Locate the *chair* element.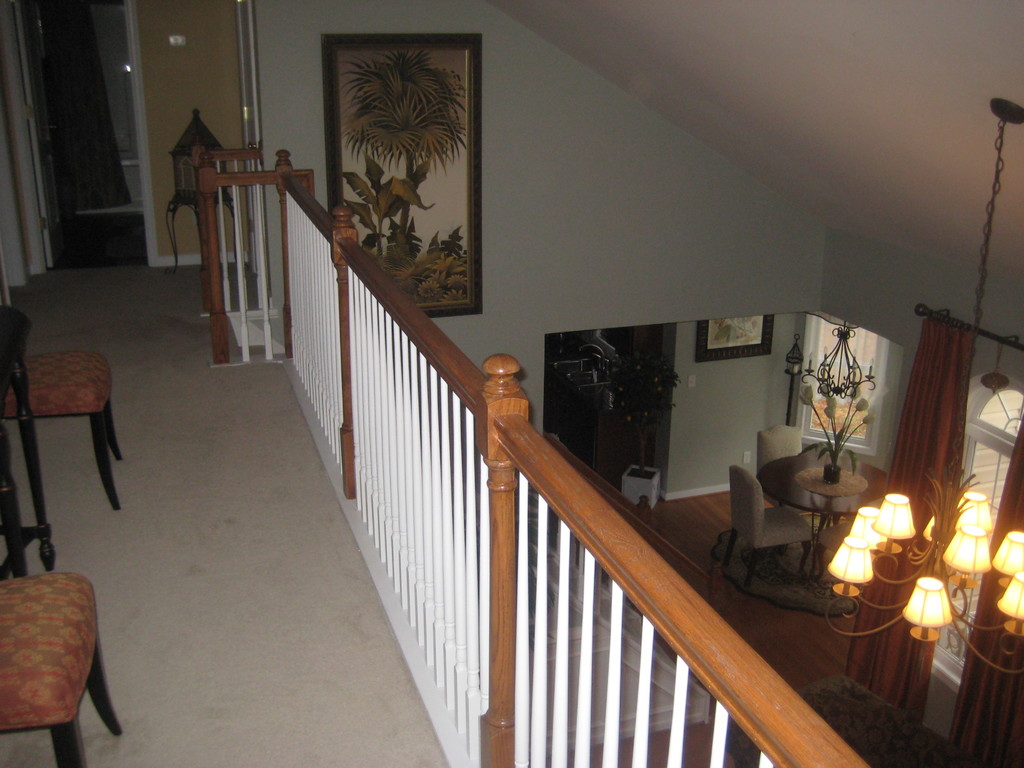
Element bbox: 753 426 810 513.
